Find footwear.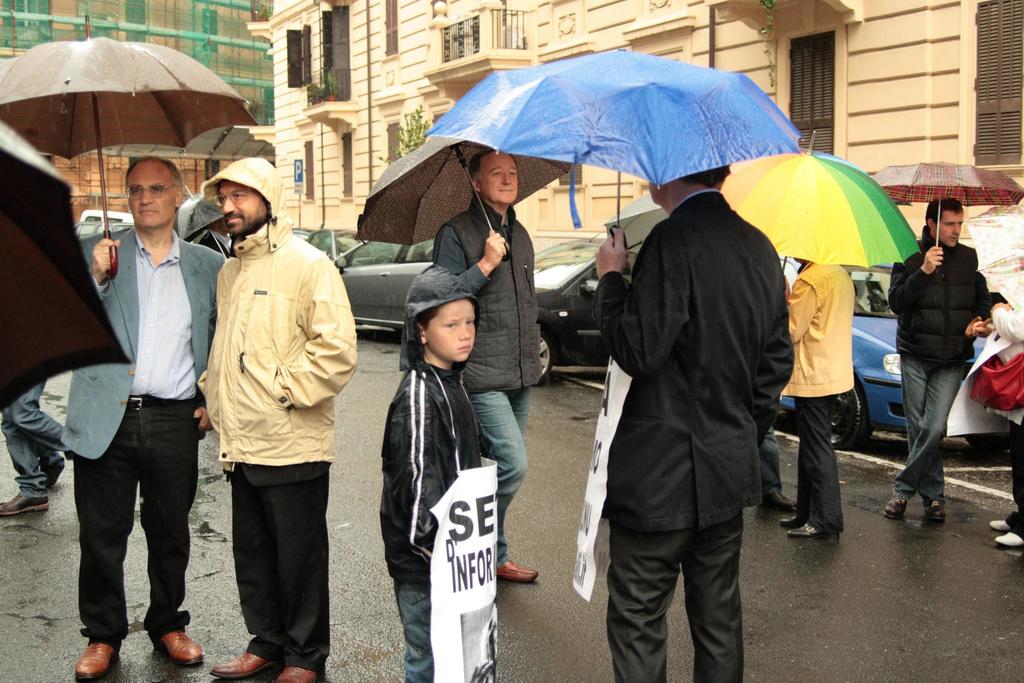
(x1=991, y1=518, x2=1009, y2=532).
